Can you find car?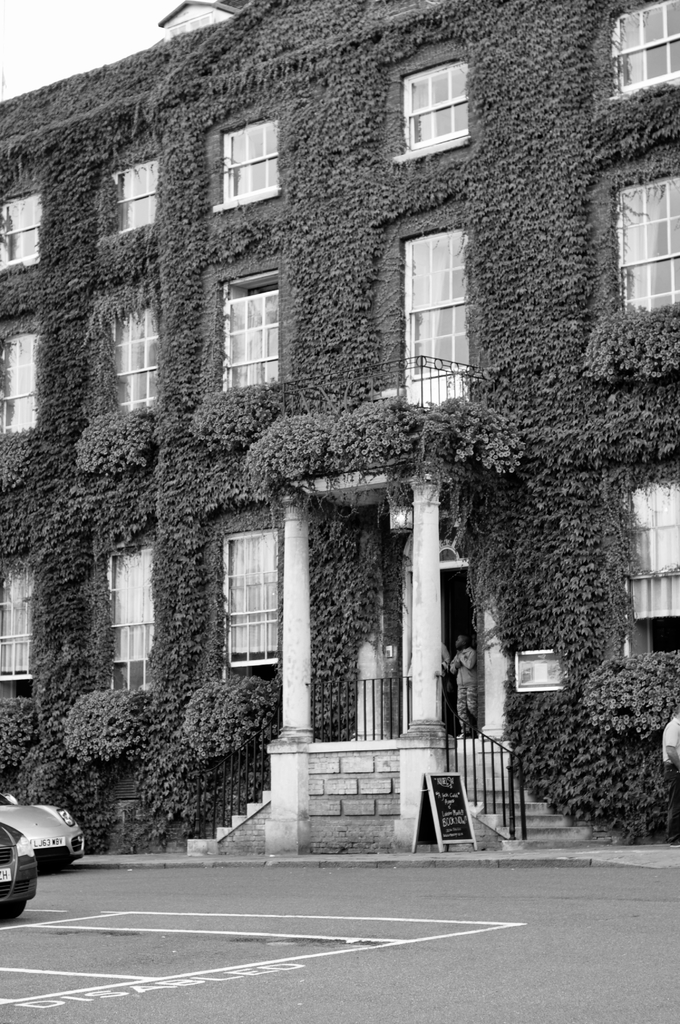
Yes, bounding box: (x1=0, y1=791, x2=80, y2=865).
